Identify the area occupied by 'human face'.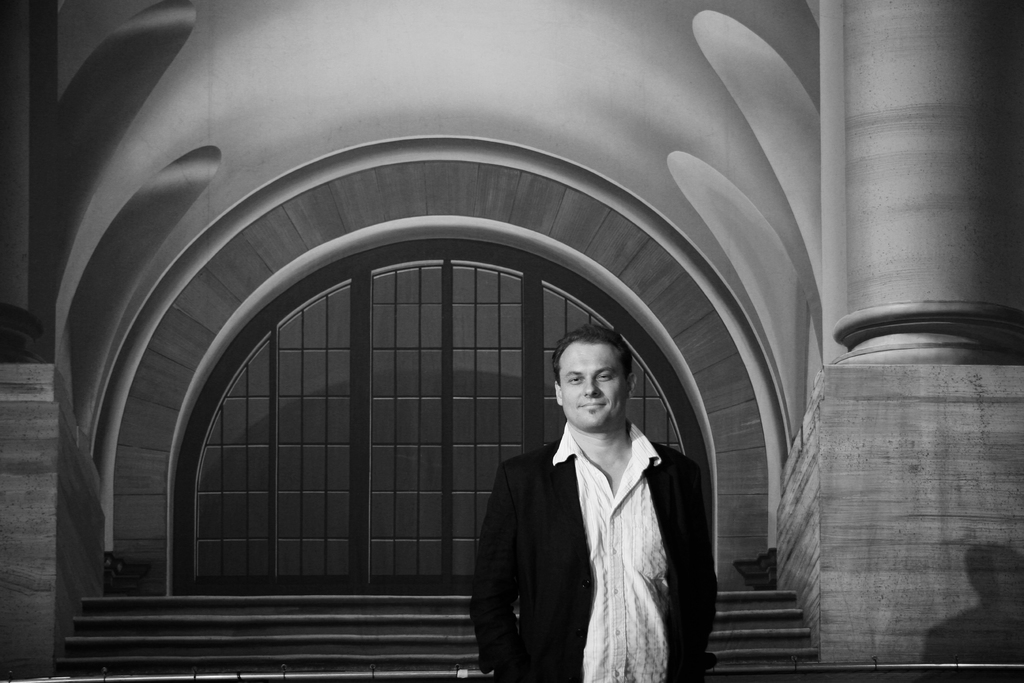
Area: crop(559, 340, 622, 432).
